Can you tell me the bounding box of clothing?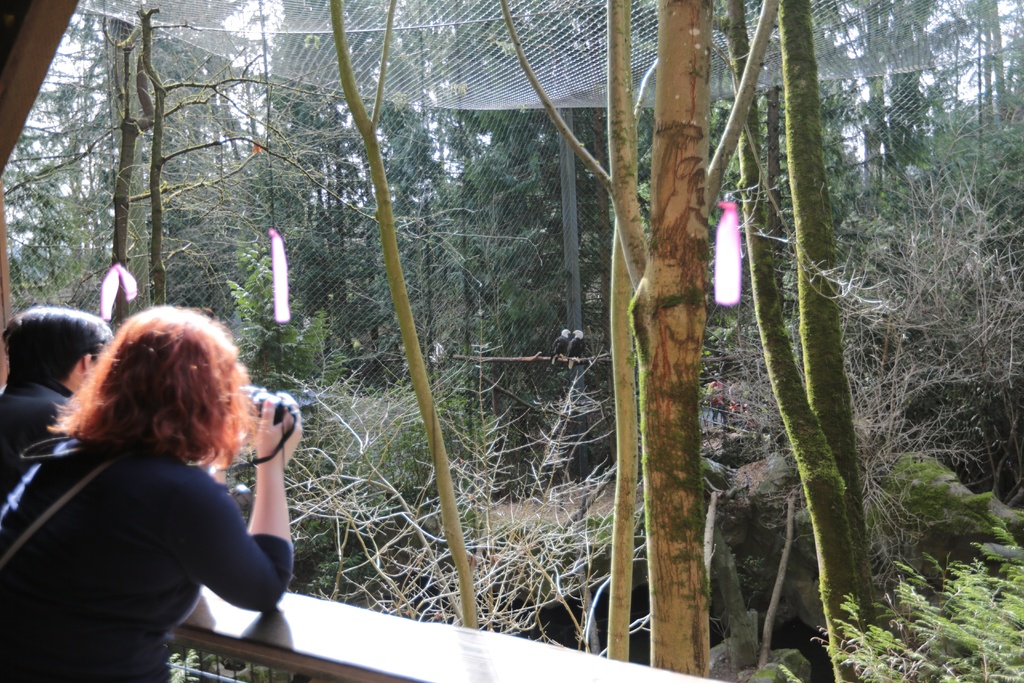
rect(0, 374, 79, 490).
